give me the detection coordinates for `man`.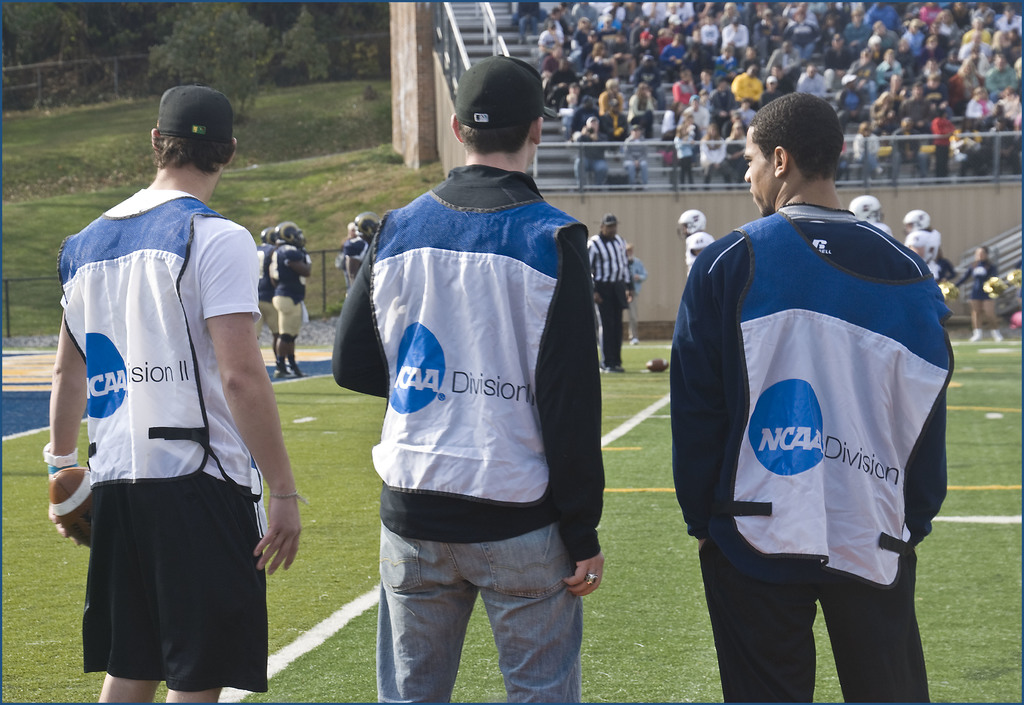
[849, 197, 897, 245].
